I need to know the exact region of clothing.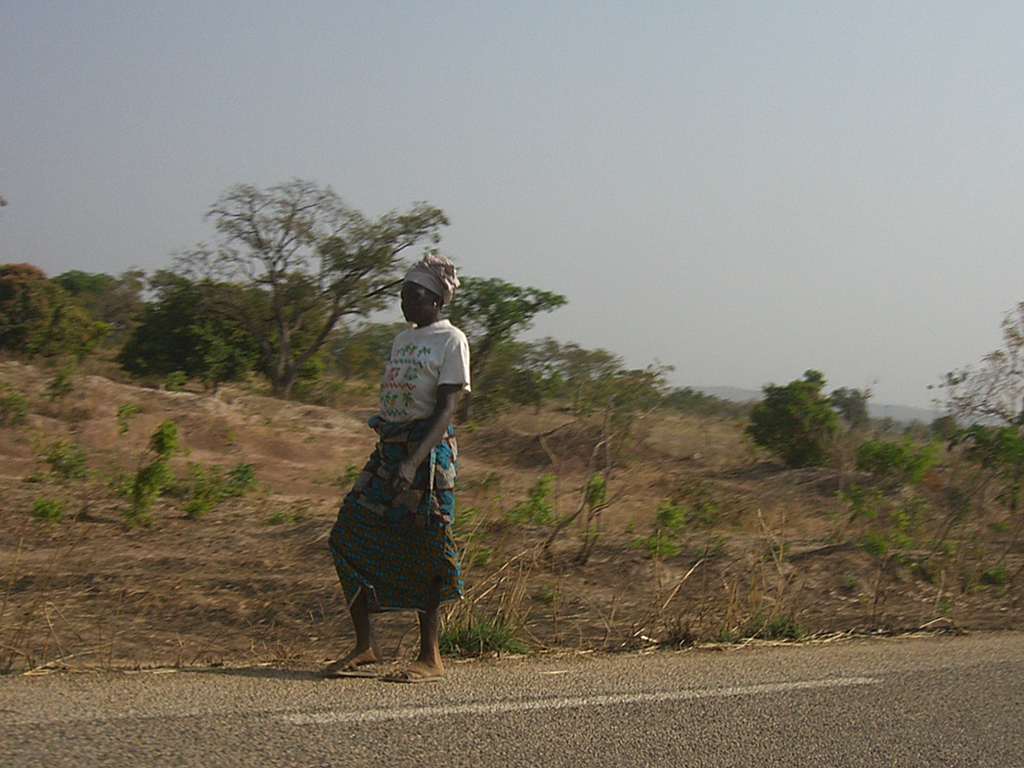
Region: x1=331 y1=288 x2=477 y2=648.
